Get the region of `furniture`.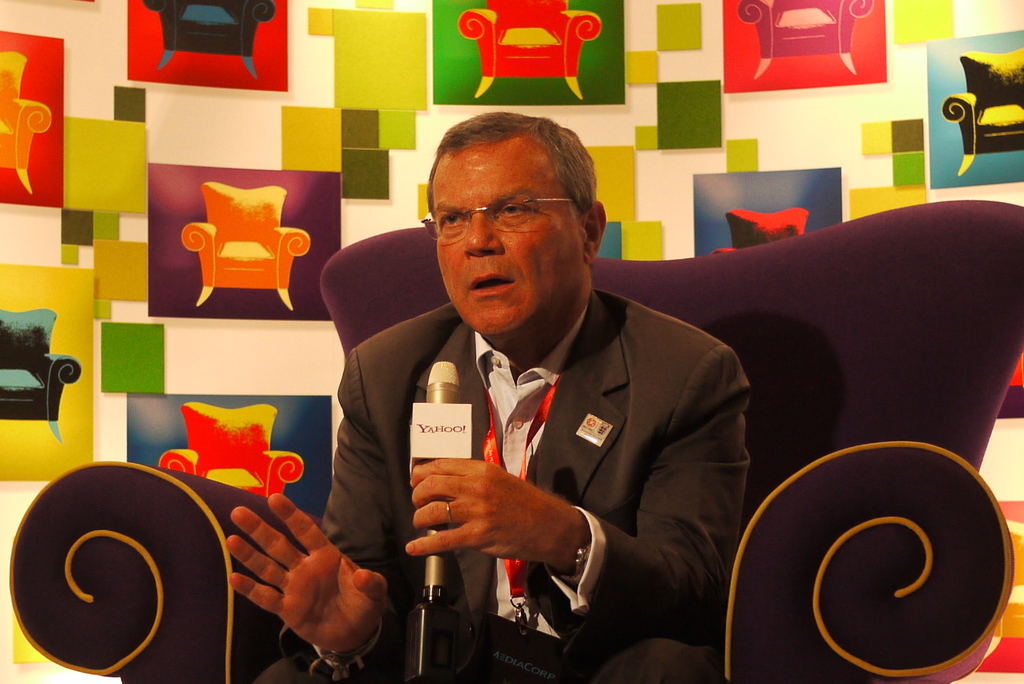
[x1=941, y1=48, x2=1023, y2=179].
